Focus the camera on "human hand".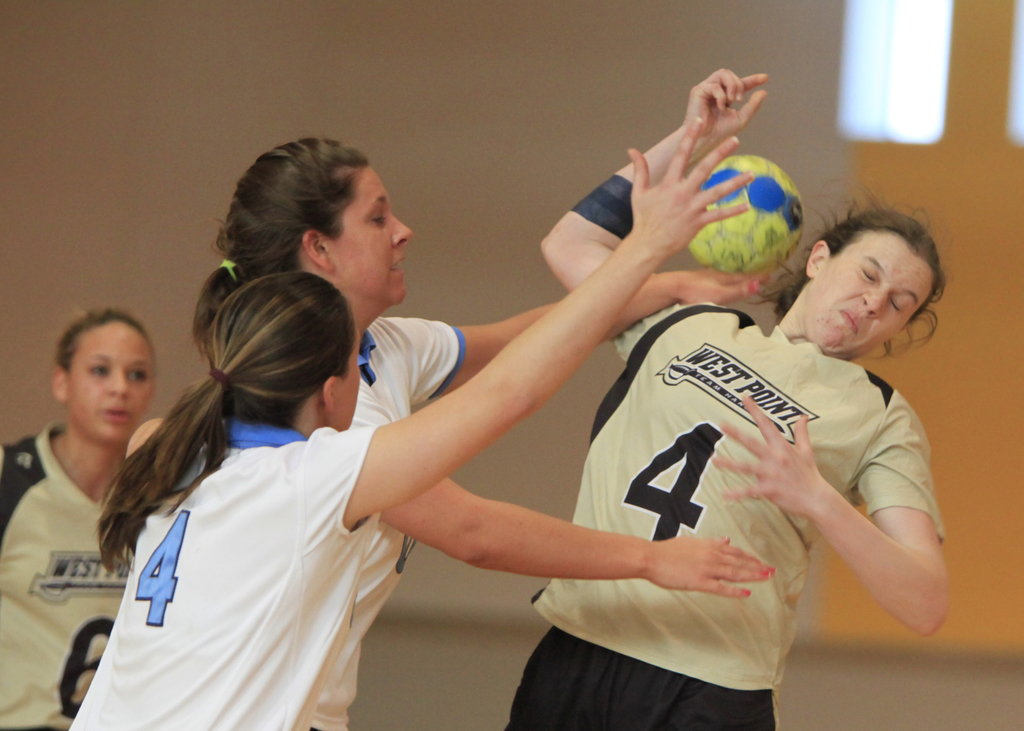
Focus region: pyautogui.locateOnScreen(707, 390, 820, 518).
